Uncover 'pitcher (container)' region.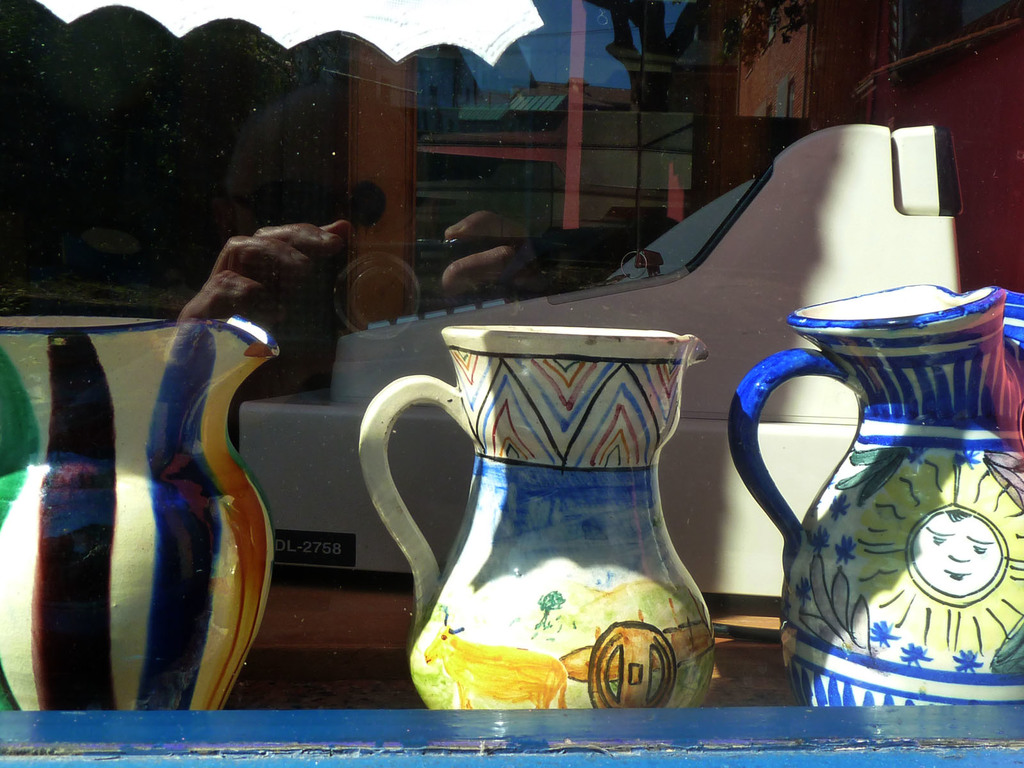
Uncovered: (left=726, top=286, right=1023, bottom=704).
